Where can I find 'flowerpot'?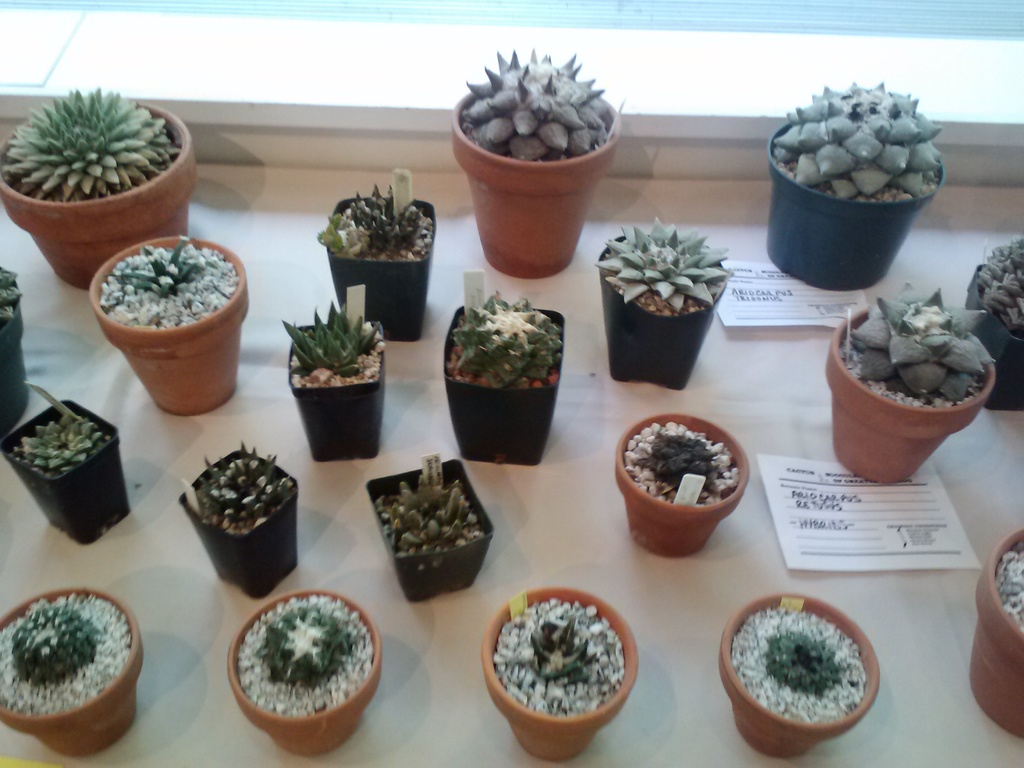
You can find it at l=234, t=591, r=384, b=757.
